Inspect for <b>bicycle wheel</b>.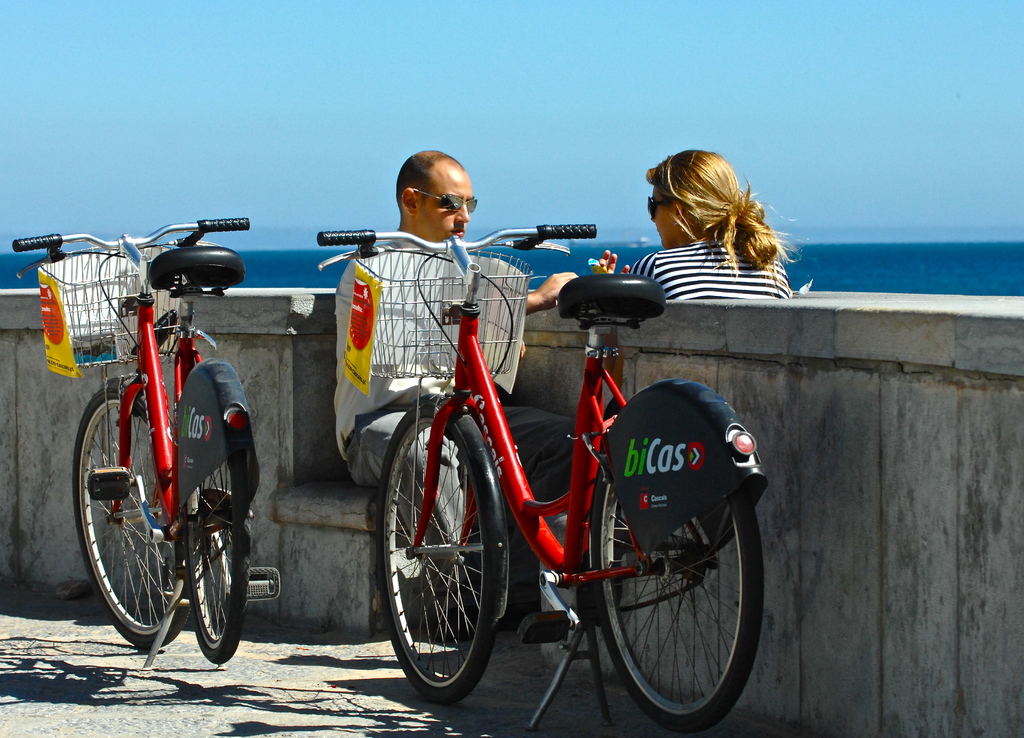
Inspection: <region>585, 486, 769, 737</region>.
